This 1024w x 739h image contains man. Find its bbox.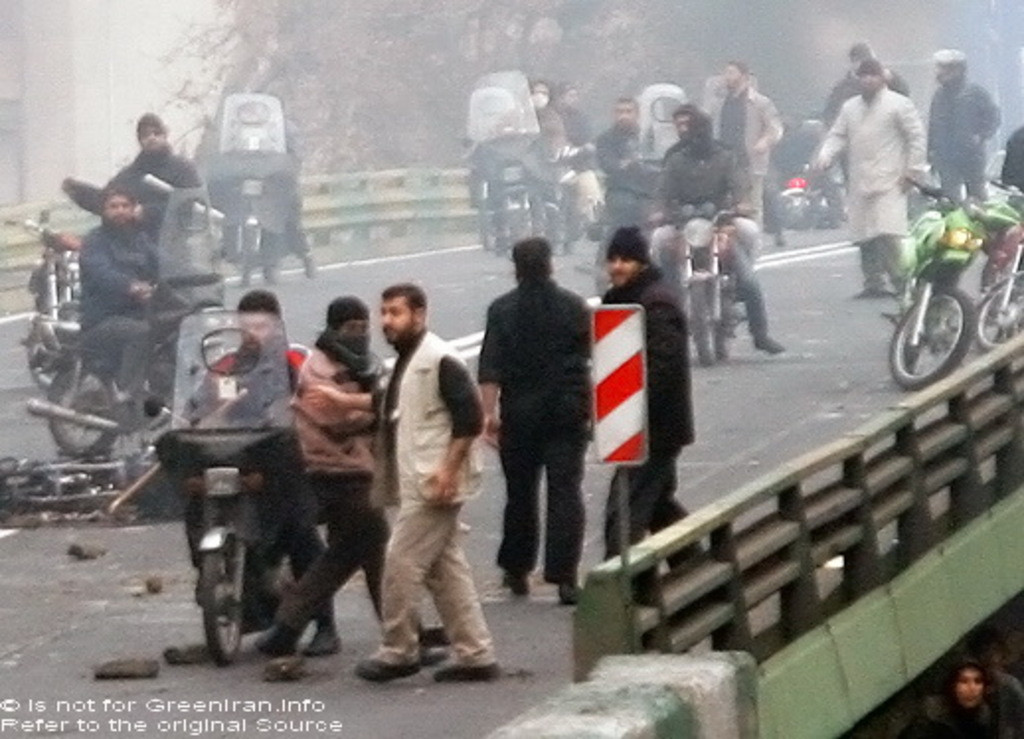
648,107,791,362.
